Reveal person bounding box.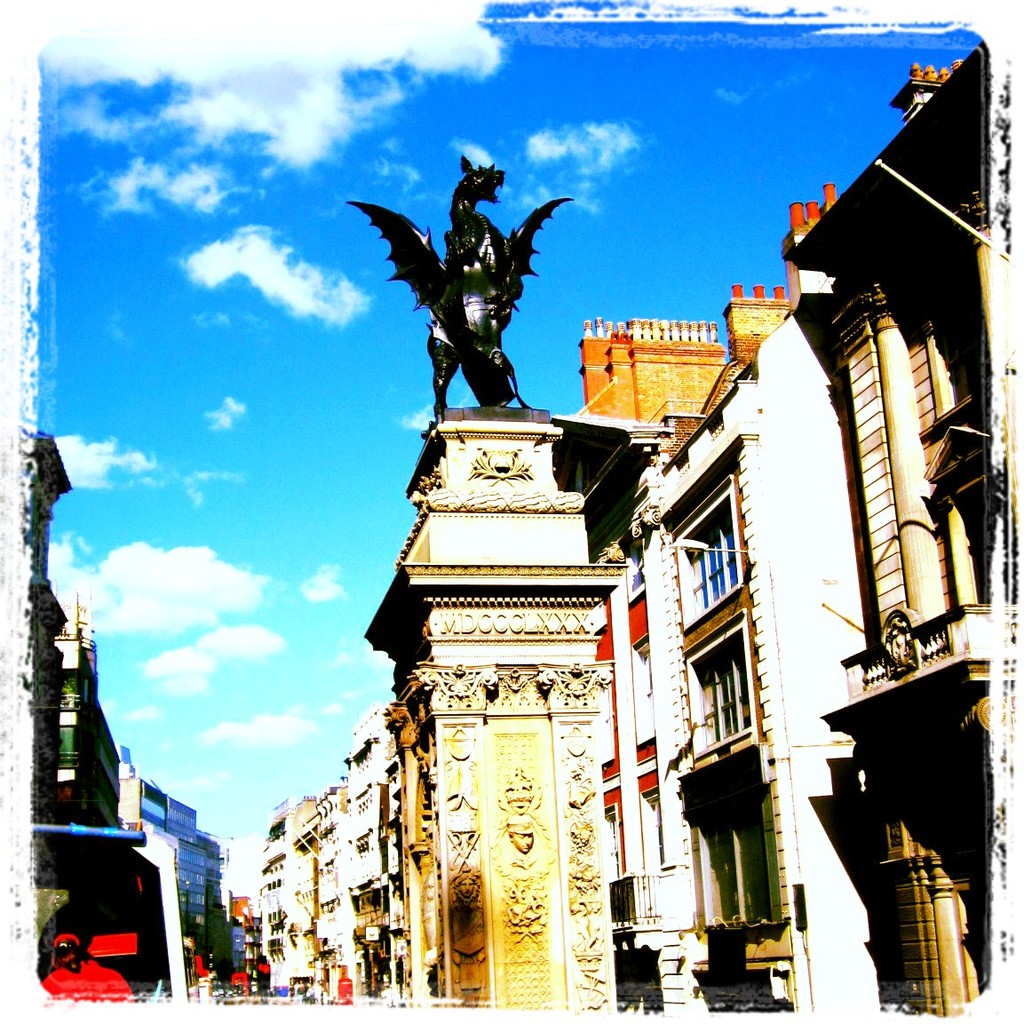
Revealed: 40 930 134 1005.
